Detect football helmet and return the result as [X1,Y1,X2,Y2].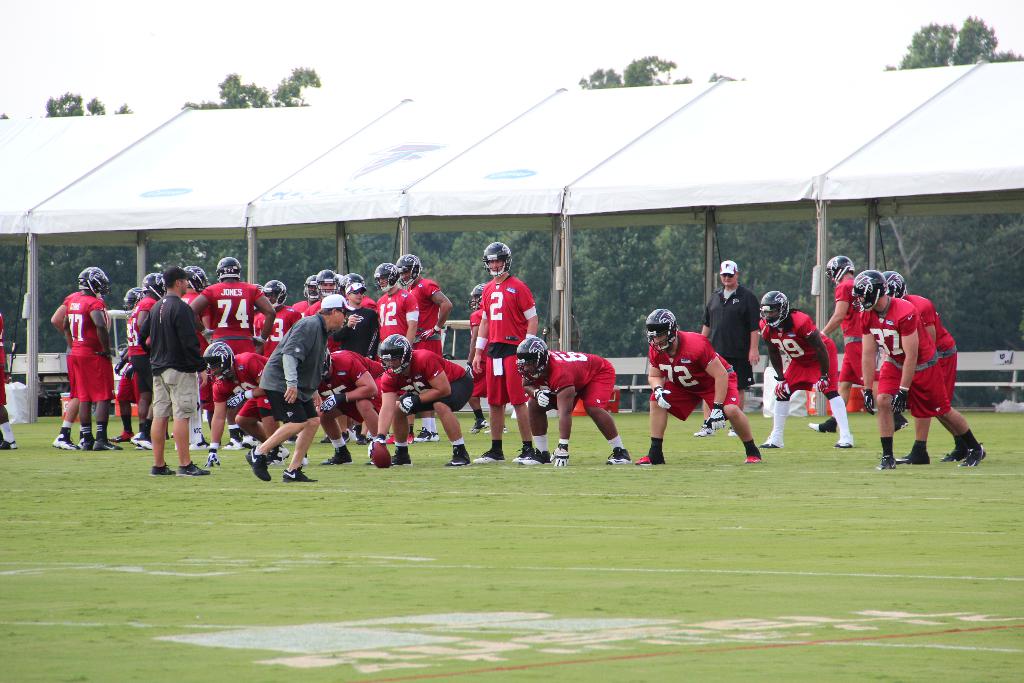
[511,333,545,383].
